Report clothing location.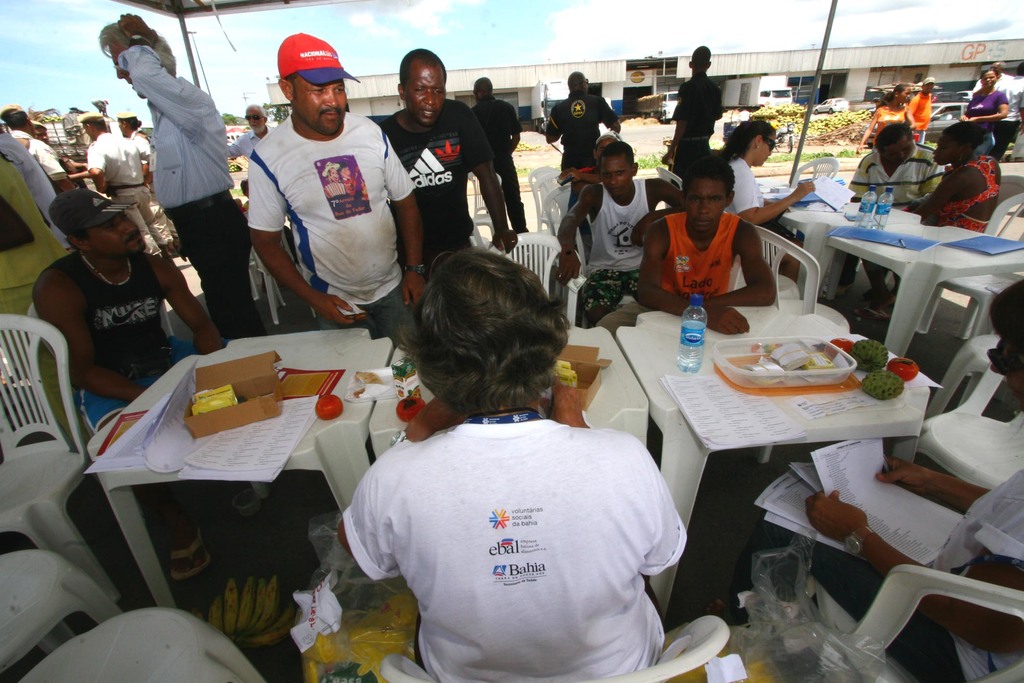
Report: pyautogui.locateOnScreen(924, 157, 1011, 242).
